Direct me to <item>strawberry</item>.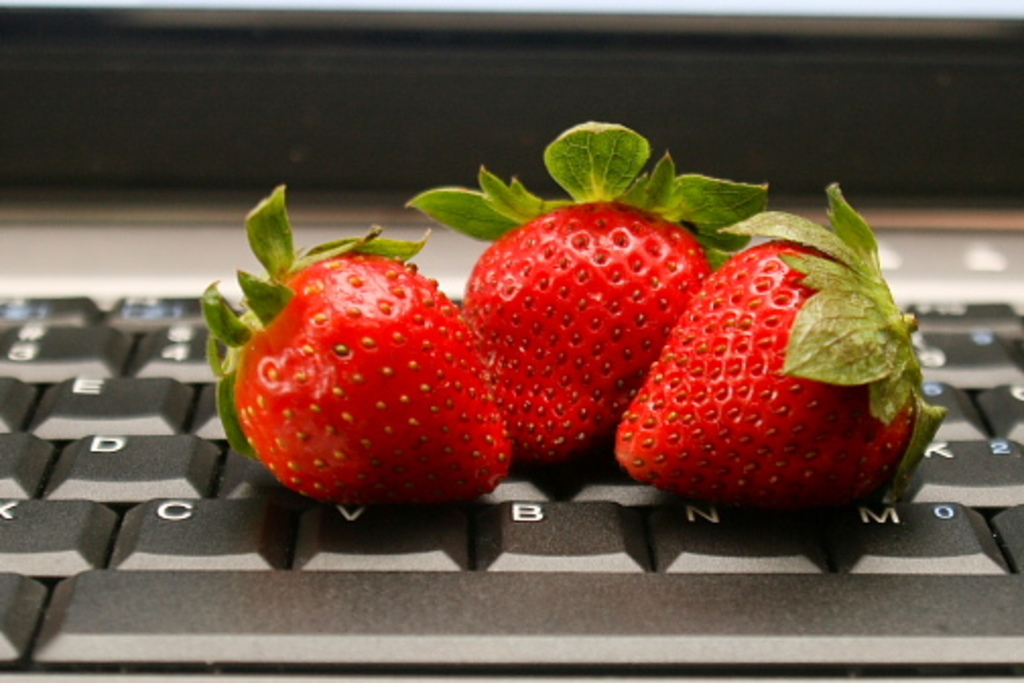
Direction: <bbox>406, 122, 776, 468</bbox>.
